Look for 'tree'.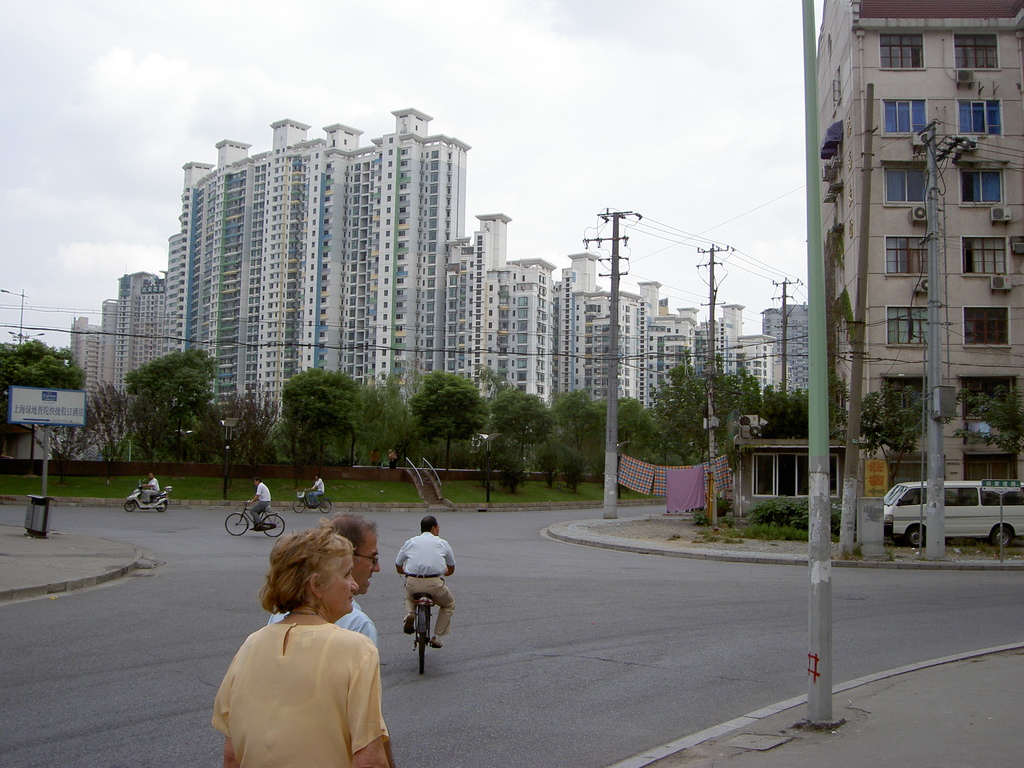
Found: <box>657,347,766,454</box>.
